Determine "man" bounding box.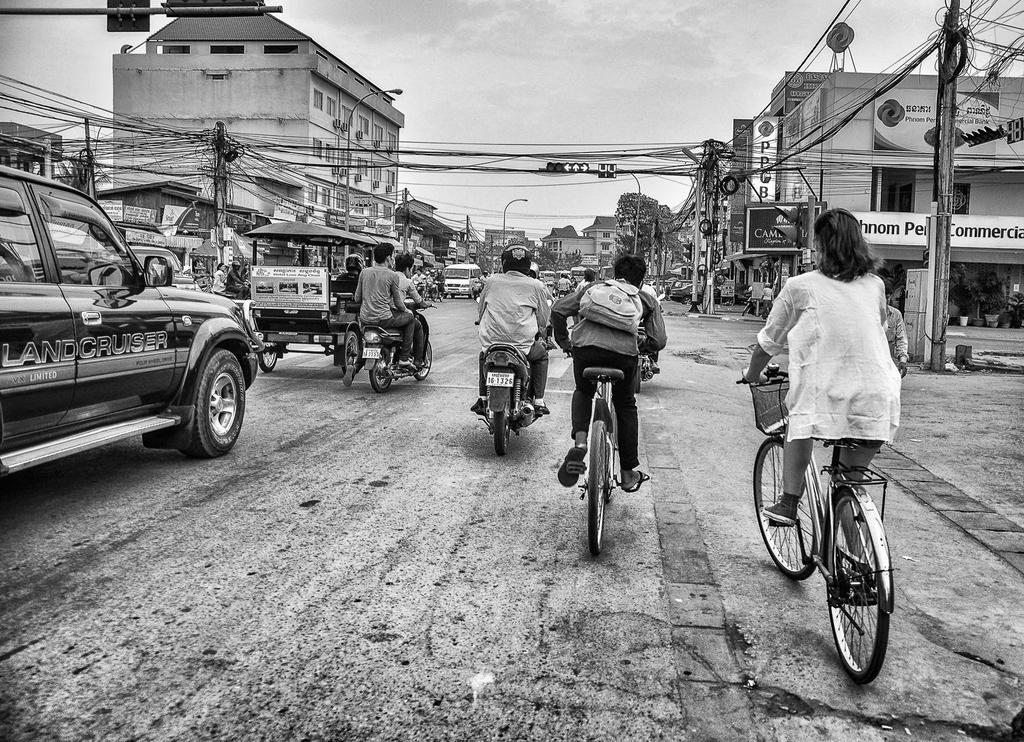
Determined: [351,238,416,364].
